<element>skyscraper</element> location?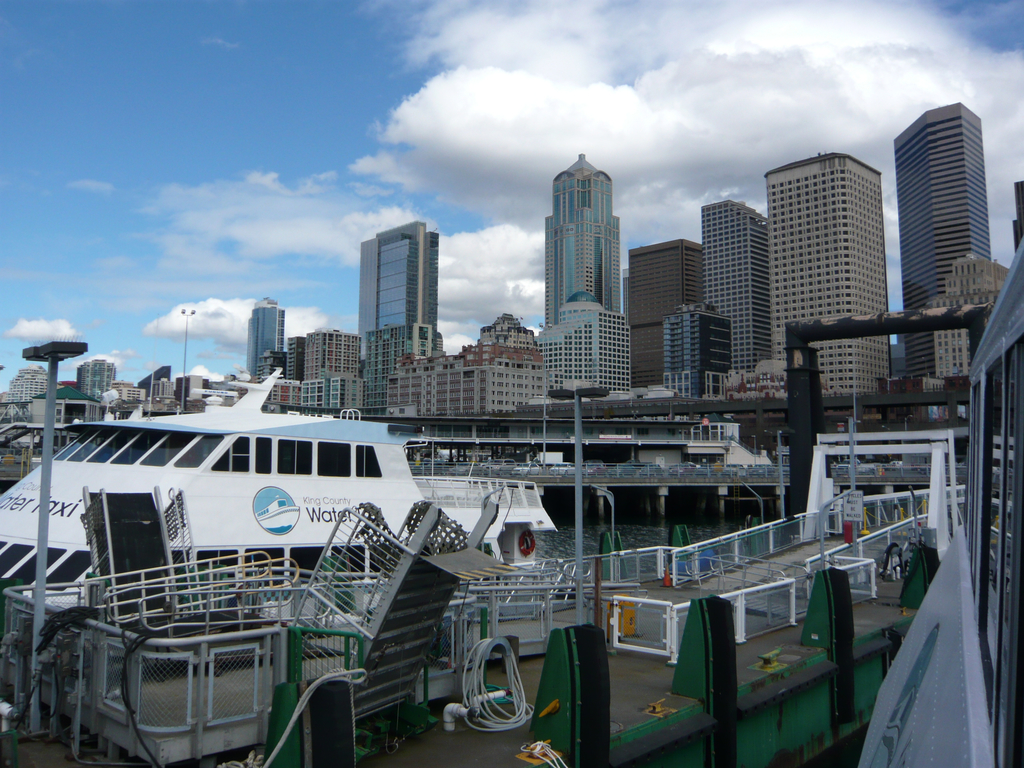
BBox(698, 202, 765, 373)
